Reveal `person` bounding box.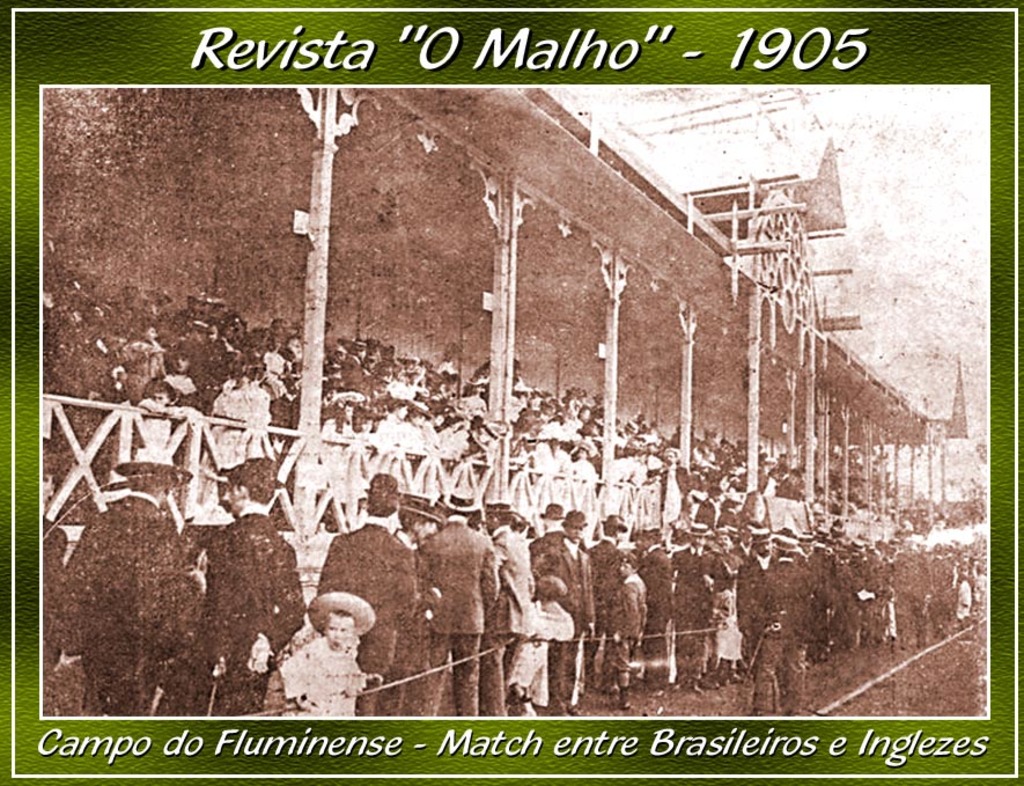
Revealed: bbox=(666, 526, 722, 579).
